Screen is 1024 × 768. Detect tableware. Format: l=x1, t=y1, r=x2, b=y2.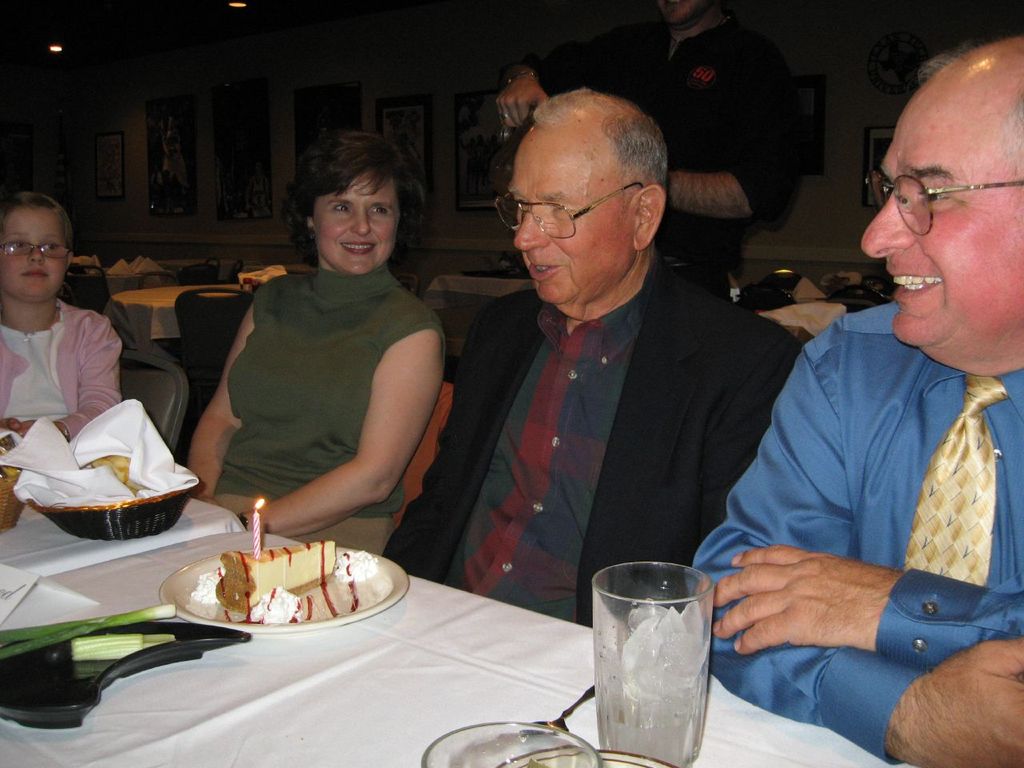
l=588, t=561, r=719, b=760.
